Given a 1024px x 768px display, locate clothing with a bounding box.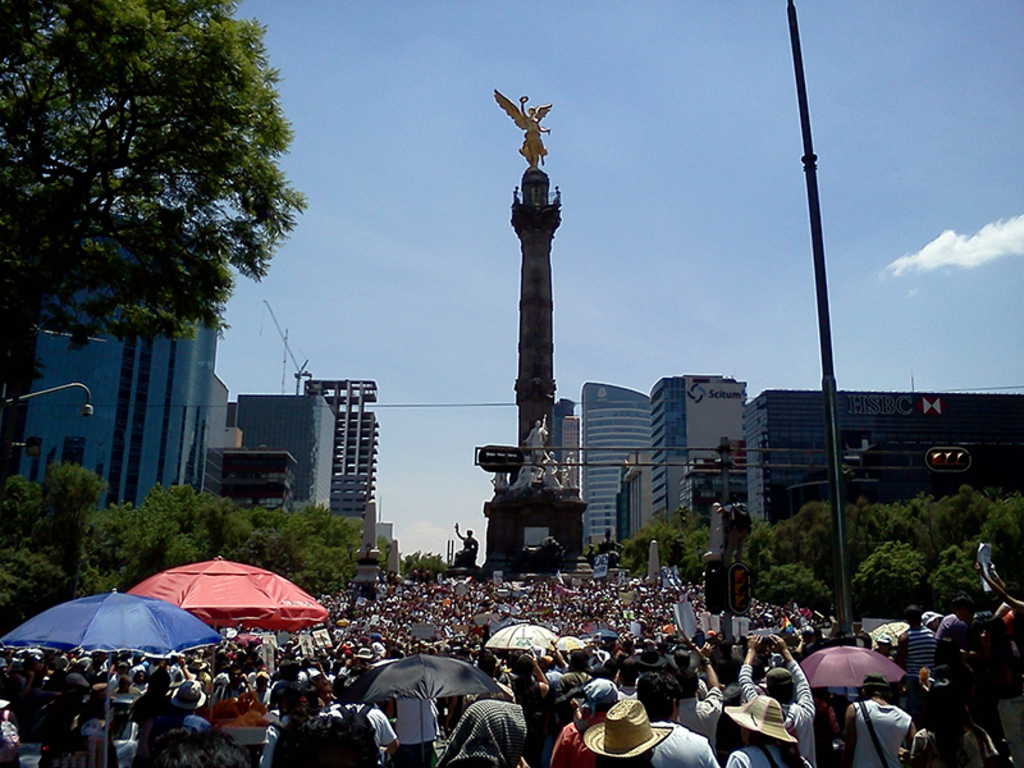
Located: {"left": 343, "top": 703, "right": 397, "bottom": 767}.
